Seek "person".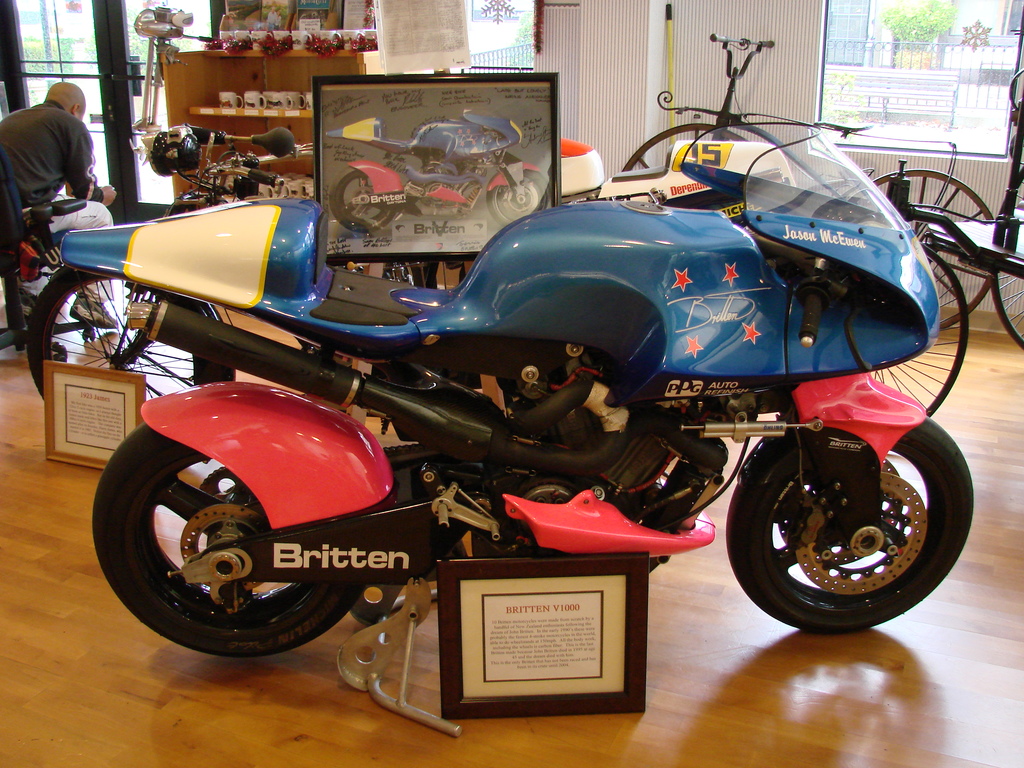
region(264, 6, 275, 30).
